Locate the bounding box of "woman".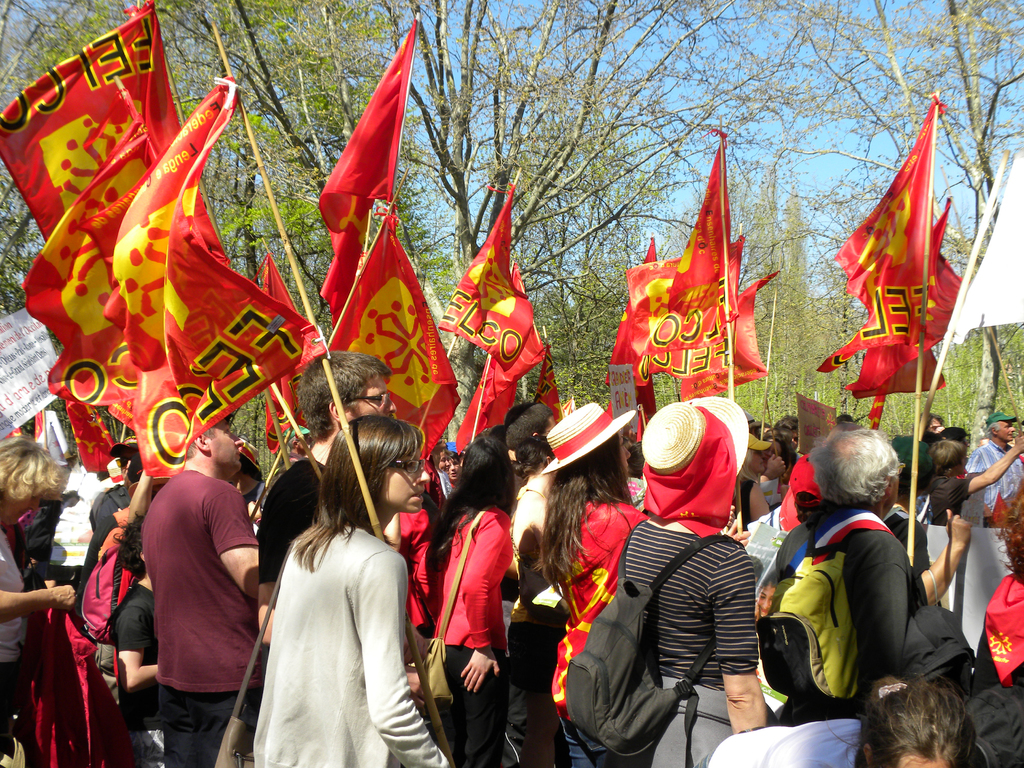
Bounding box: box(243, 410, 453, 767).
